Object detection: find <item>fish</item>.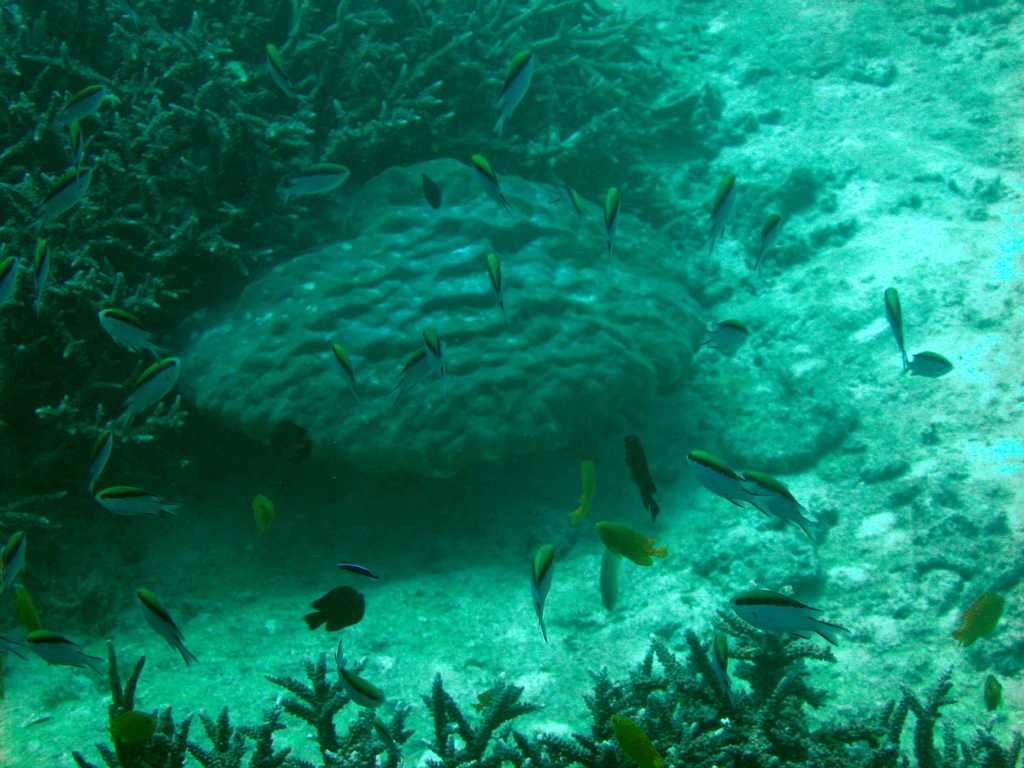
box=[0, 255, 15, 304].
